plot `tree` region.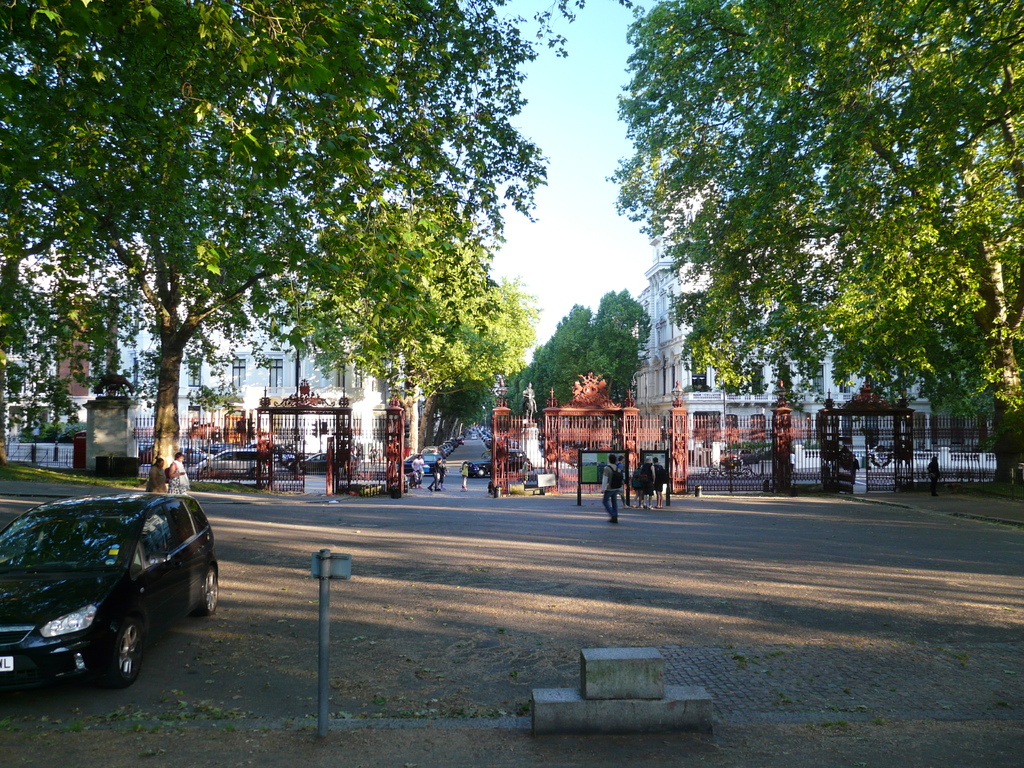
Plotted at [left=31, top=38, right=556, bottom=518].
